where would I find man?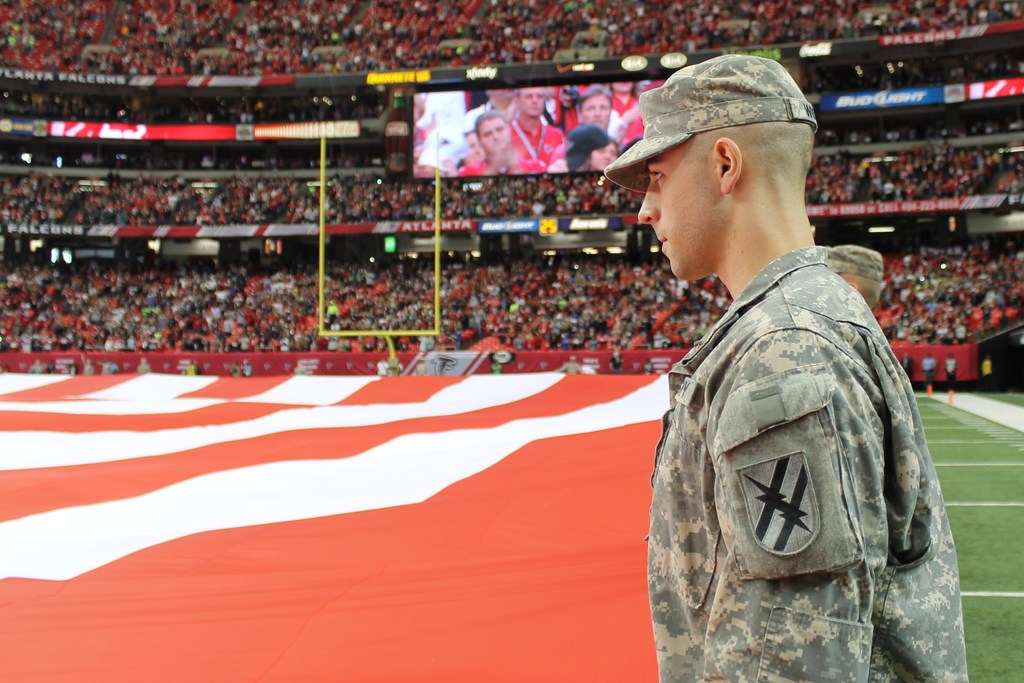
At (x1=611, y1=60, x2=959, y2=682).
